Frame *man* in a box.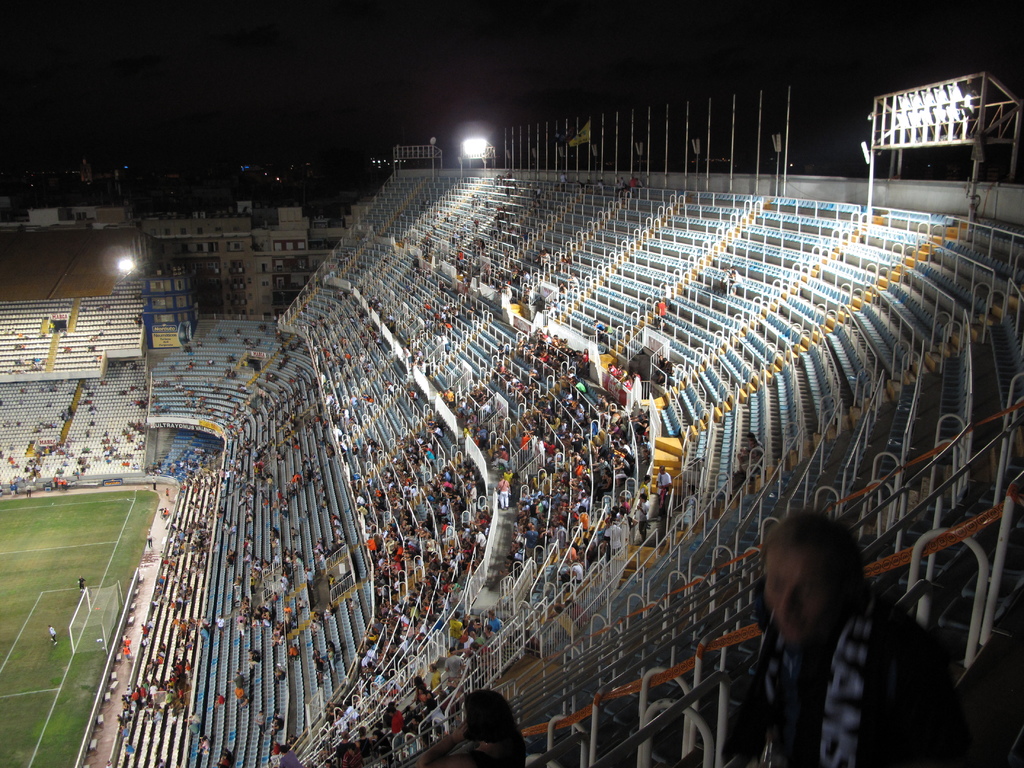
bbox=[639, 475, 650, 528].
